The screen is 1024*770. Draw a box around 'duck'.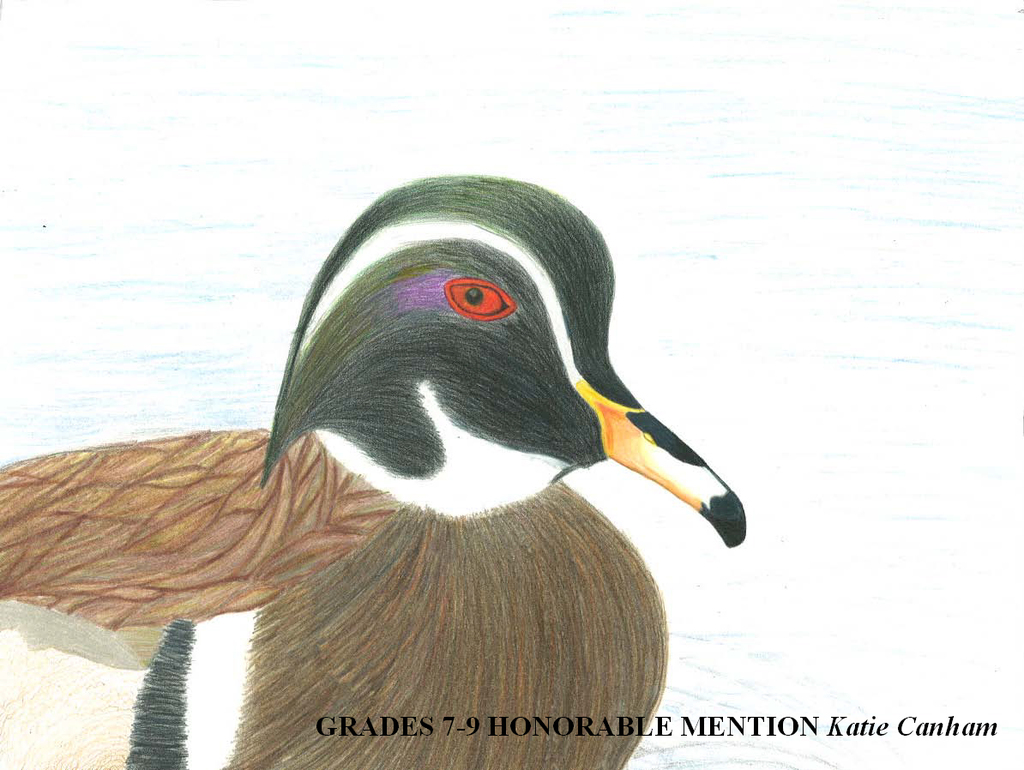
box=[8, 175, 748, 746].
